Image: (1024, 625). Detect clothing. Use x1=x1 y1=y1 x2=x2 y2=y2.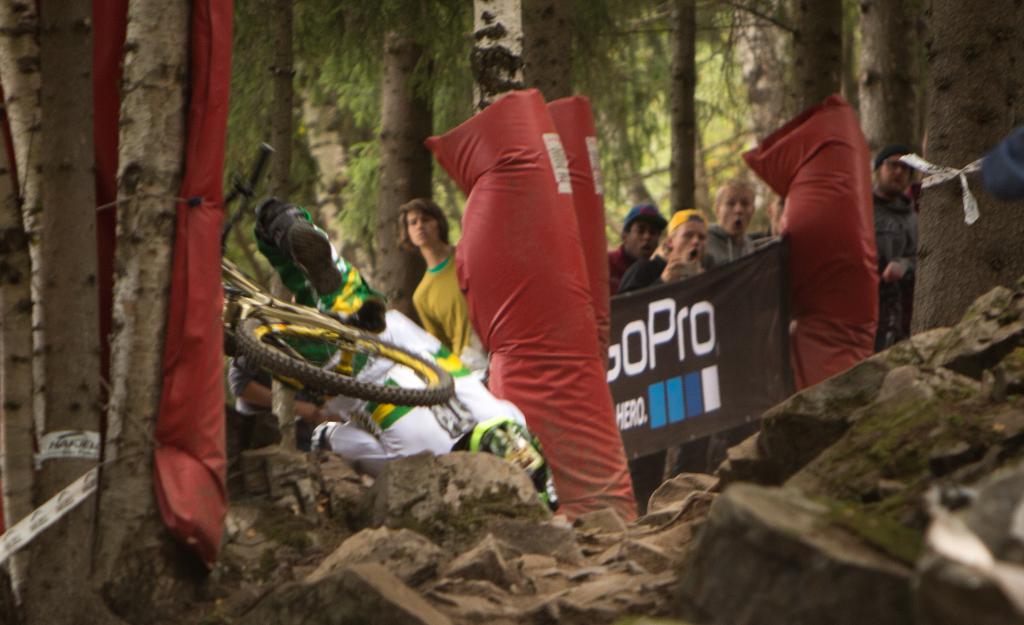
x1=714 y1=222 x2=760 y2=279.
